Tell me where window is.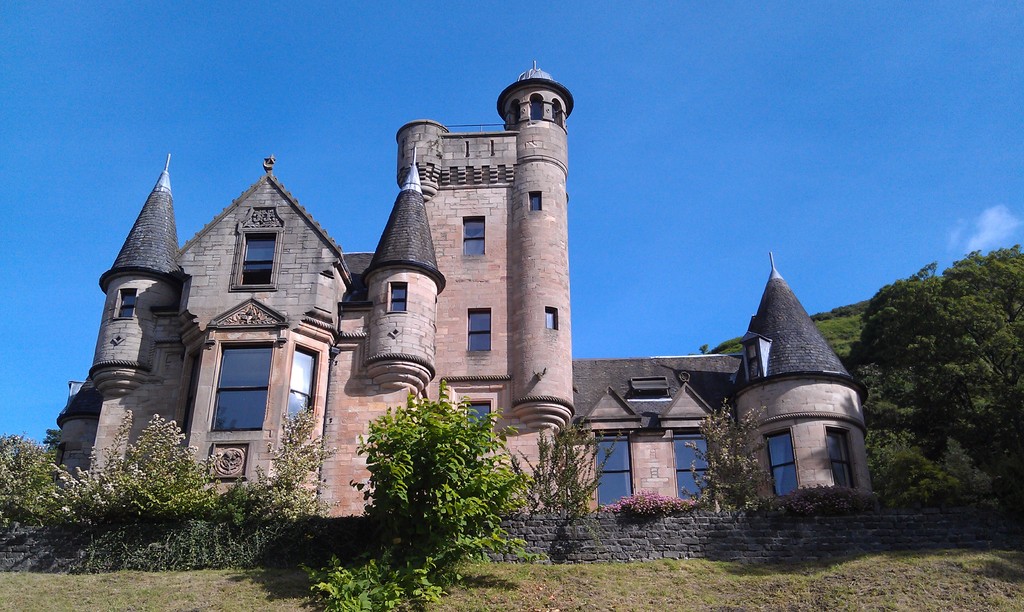
window is at 116,290,134,321.
